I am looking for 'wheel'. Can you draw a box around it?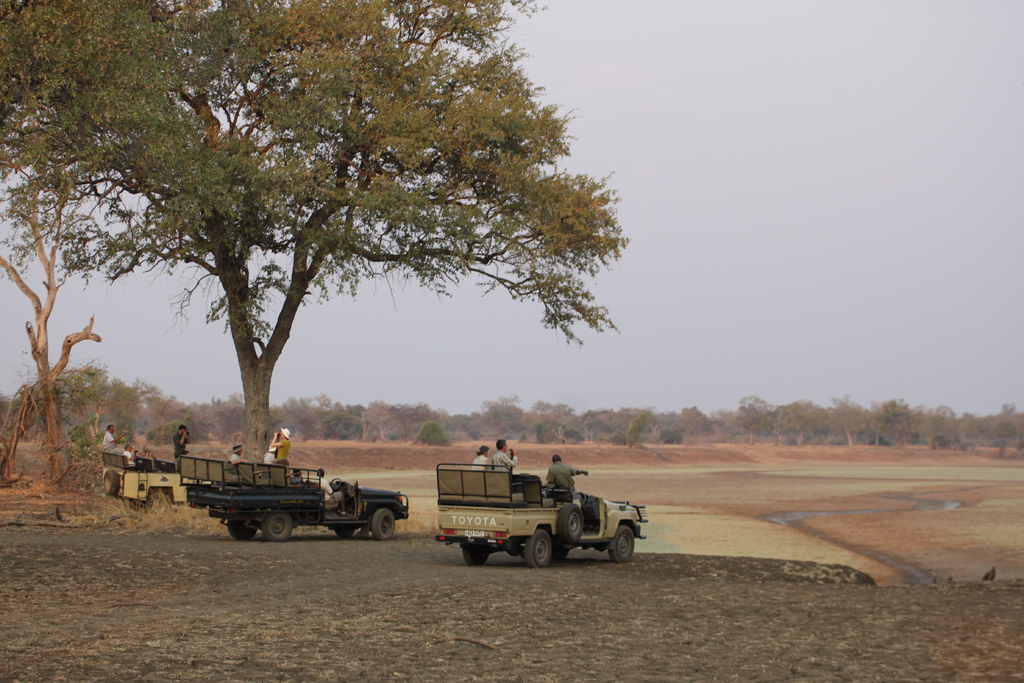
Sure, the bounding box is BBox(330, 526, 359, 538).
